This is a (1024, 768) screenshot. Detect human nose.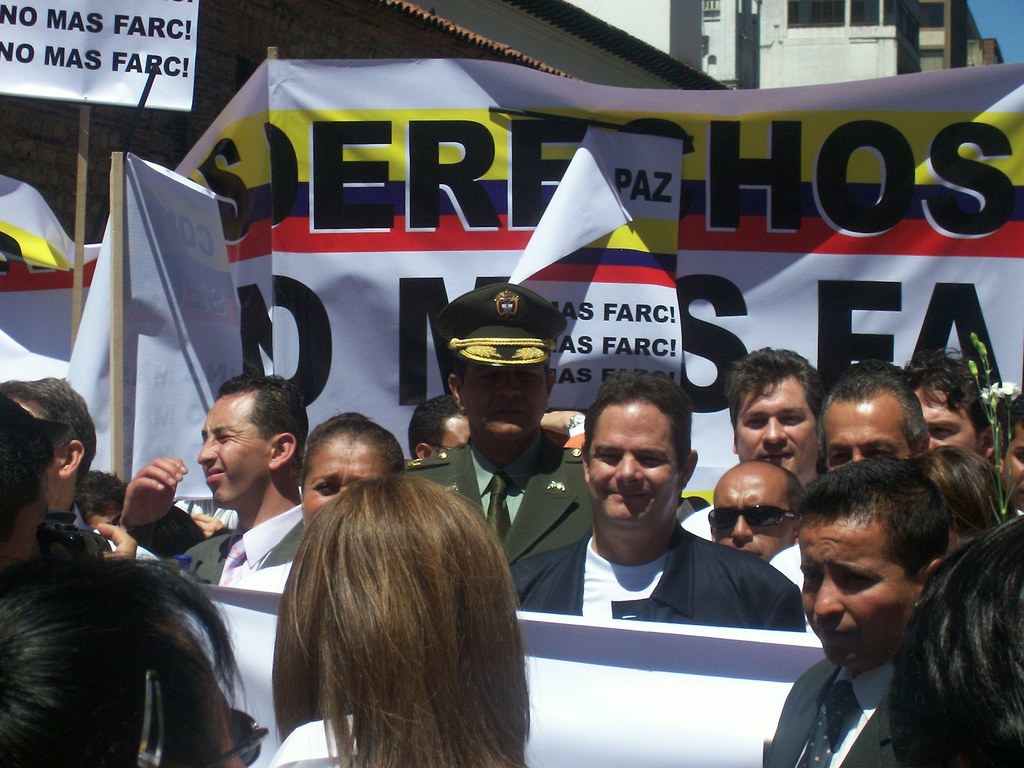
l=763, t=415, r=787, b=442.
